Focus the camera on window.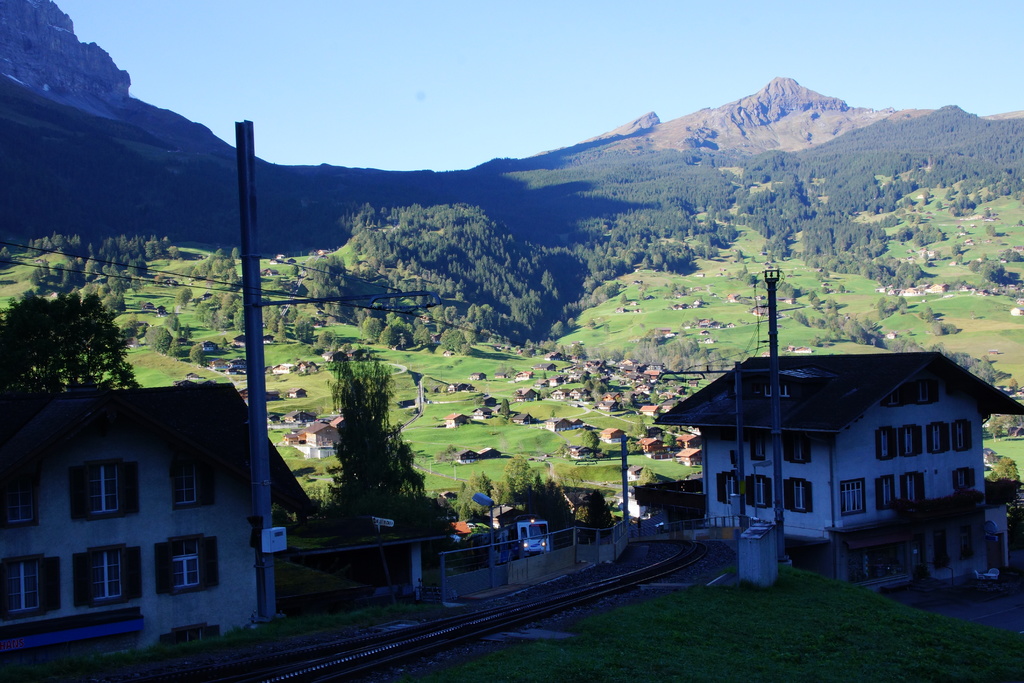
Focus region: locate(947, 418, 976, 451).
